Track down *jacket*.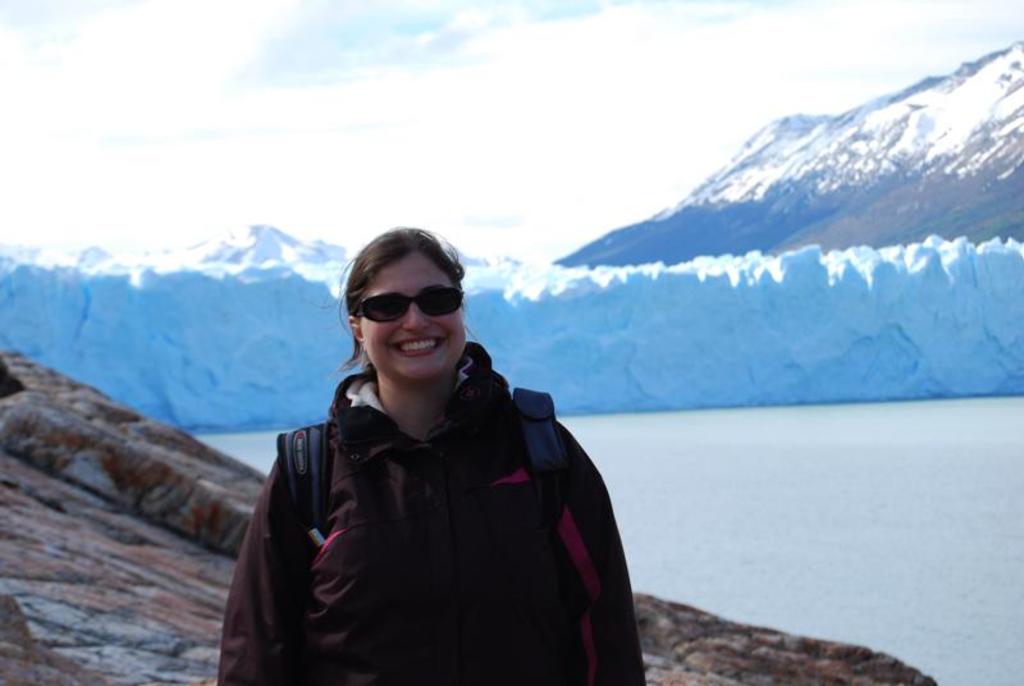
Tracked to {"left": 223, "top": 305, "right": 618, "bottom": 673}.
